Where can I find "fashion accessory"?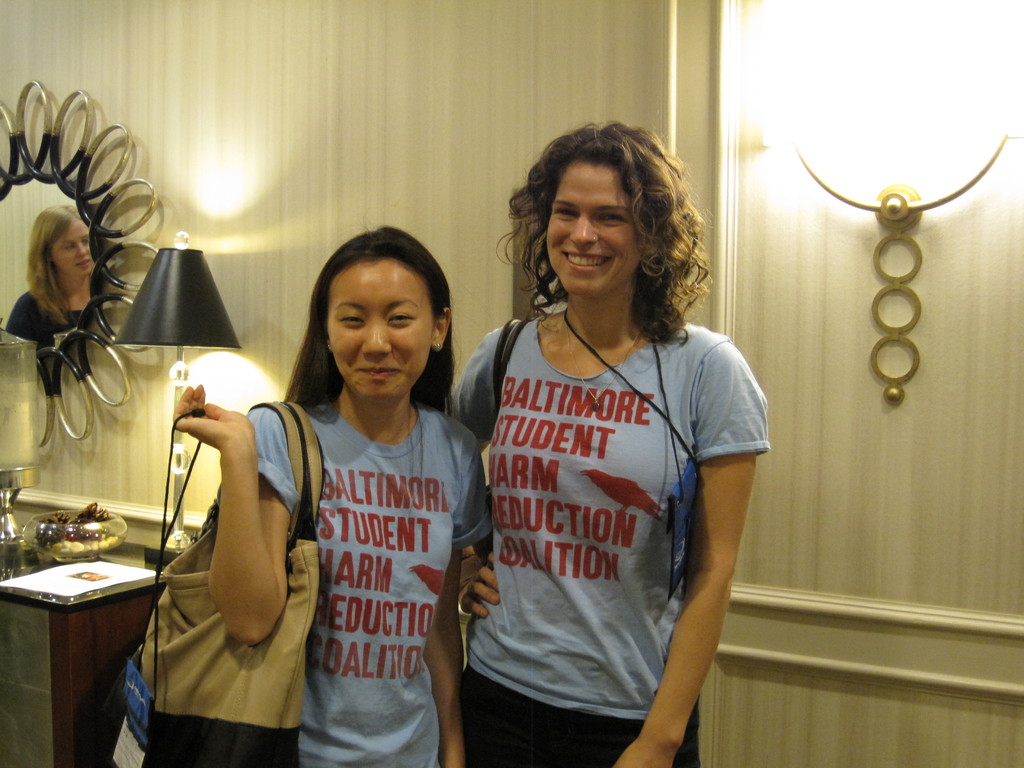
You can find it at (88, 396, 325, 767).
